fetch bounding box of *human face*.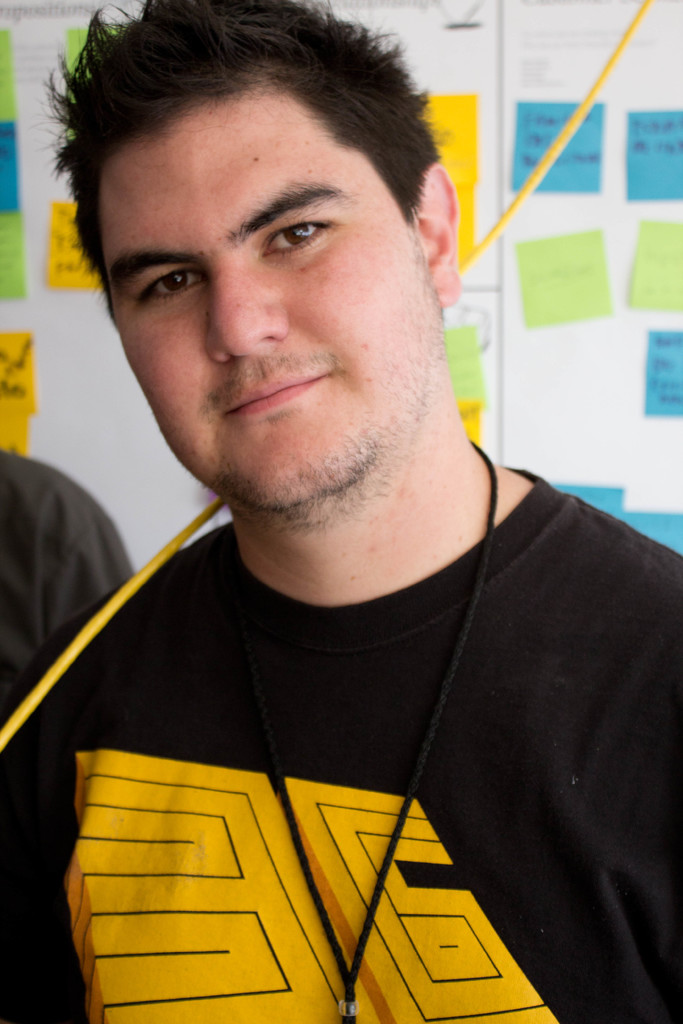
Bbox: <region>91, 103, 416, 502</region>.
